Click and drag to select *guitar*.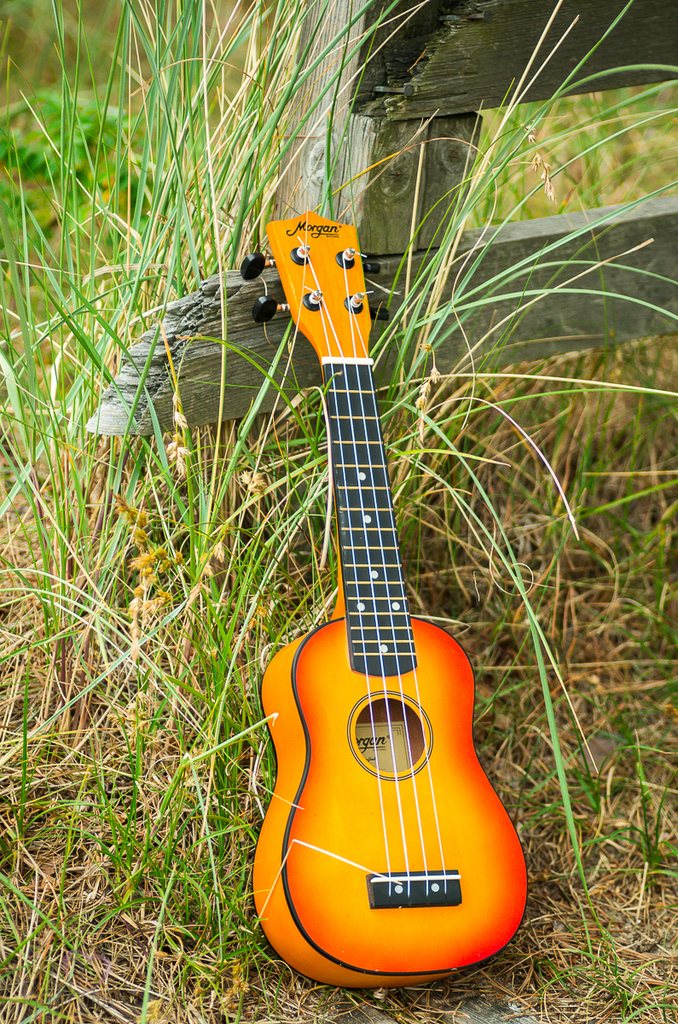
Selection: bbox=(250, 192, 525, 998).
